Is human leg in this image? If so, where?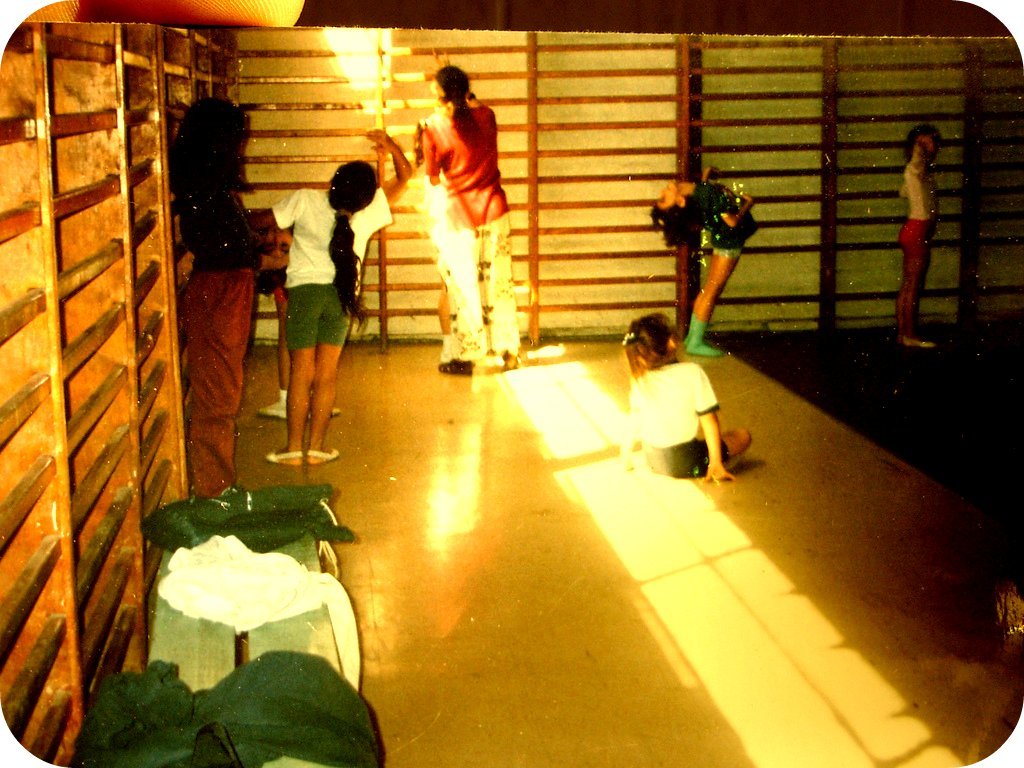
Yes, at detection(292, 287, 355, 476).
